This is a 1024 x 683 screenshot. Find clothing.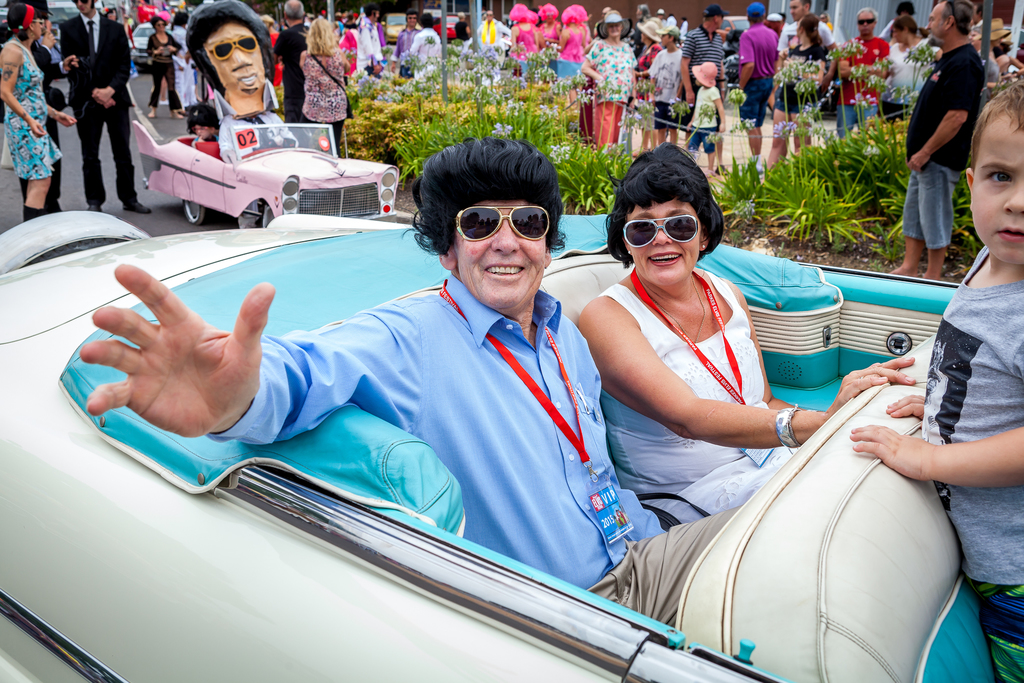
Bounding box: box(922, 245, 1021, 682).
